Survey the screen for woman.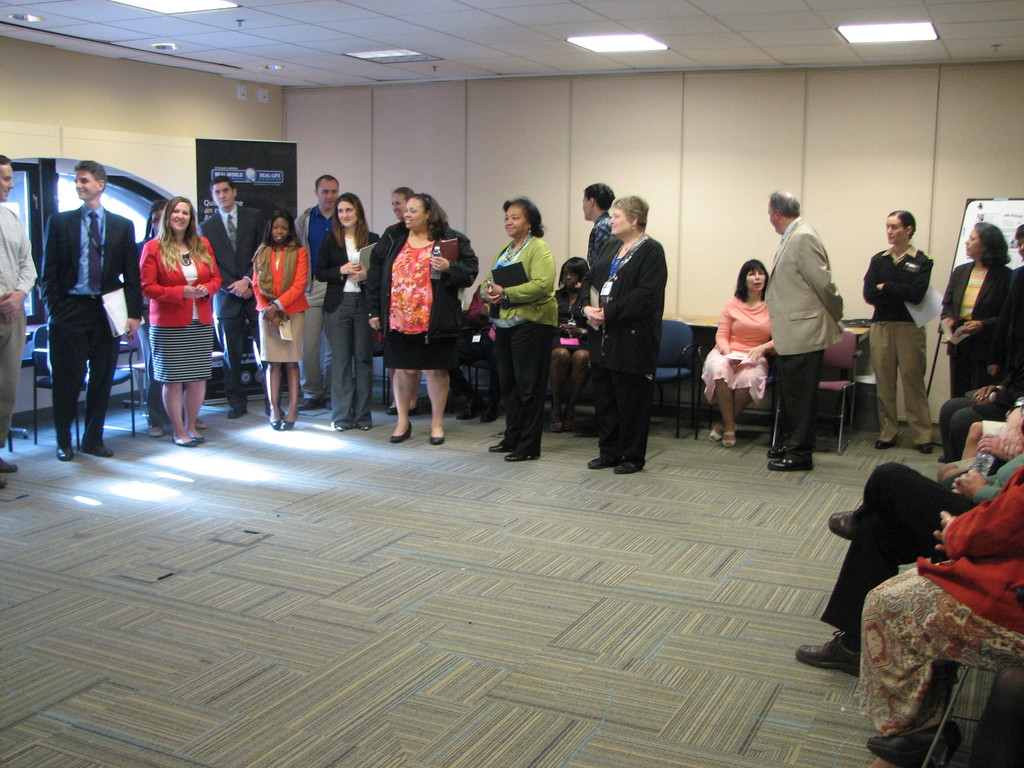
Survey found: (x1=250, y1=210, x2=312, y2=432).
